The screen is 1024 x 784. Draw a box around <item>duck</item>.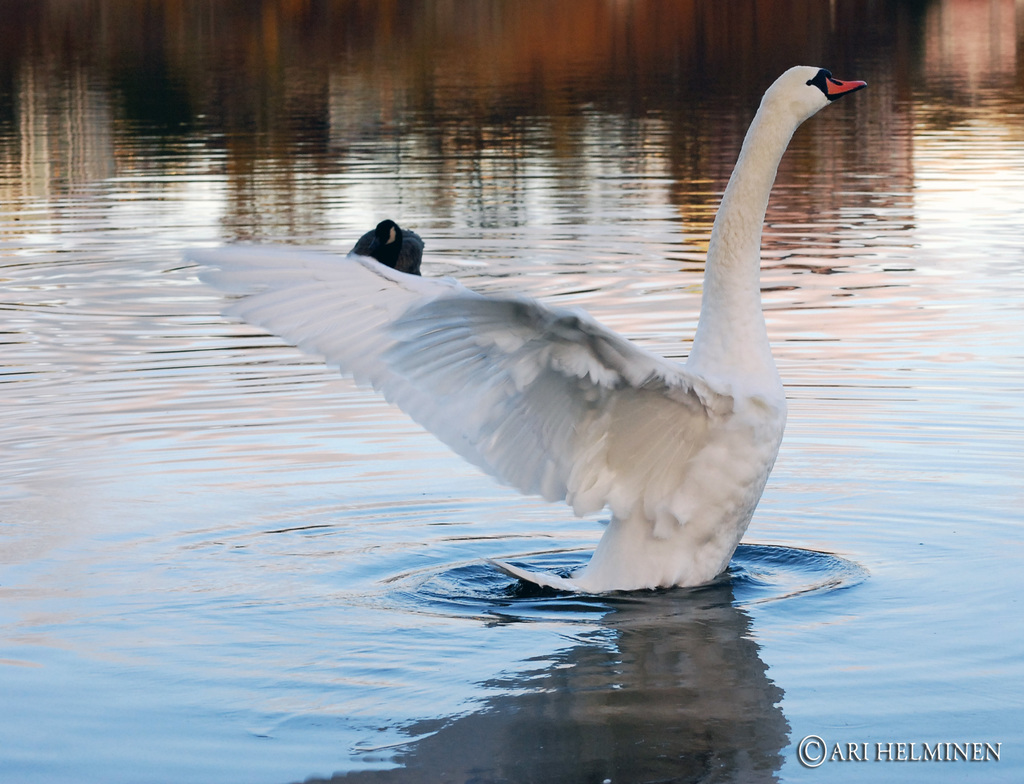
<bbox>250, 32, 870, 594</bbox>.
